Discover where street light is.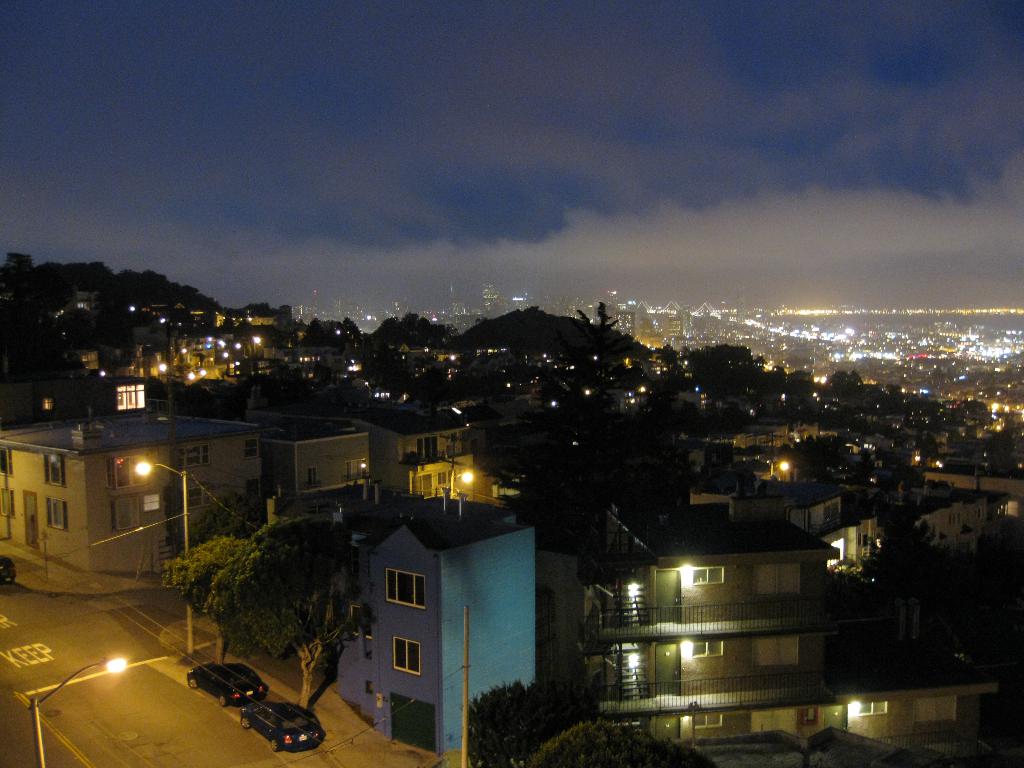
Discovered at bbox=[447, 455, 478, 504].
